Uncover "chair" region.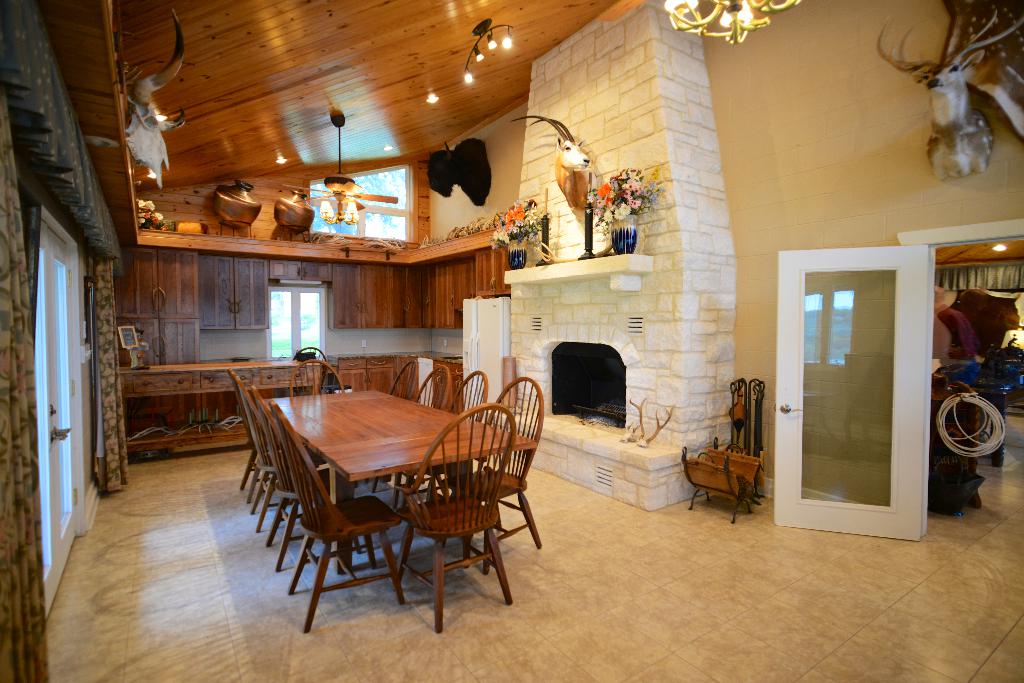
Uncovered: bbox(289, 357, 346, 463).
